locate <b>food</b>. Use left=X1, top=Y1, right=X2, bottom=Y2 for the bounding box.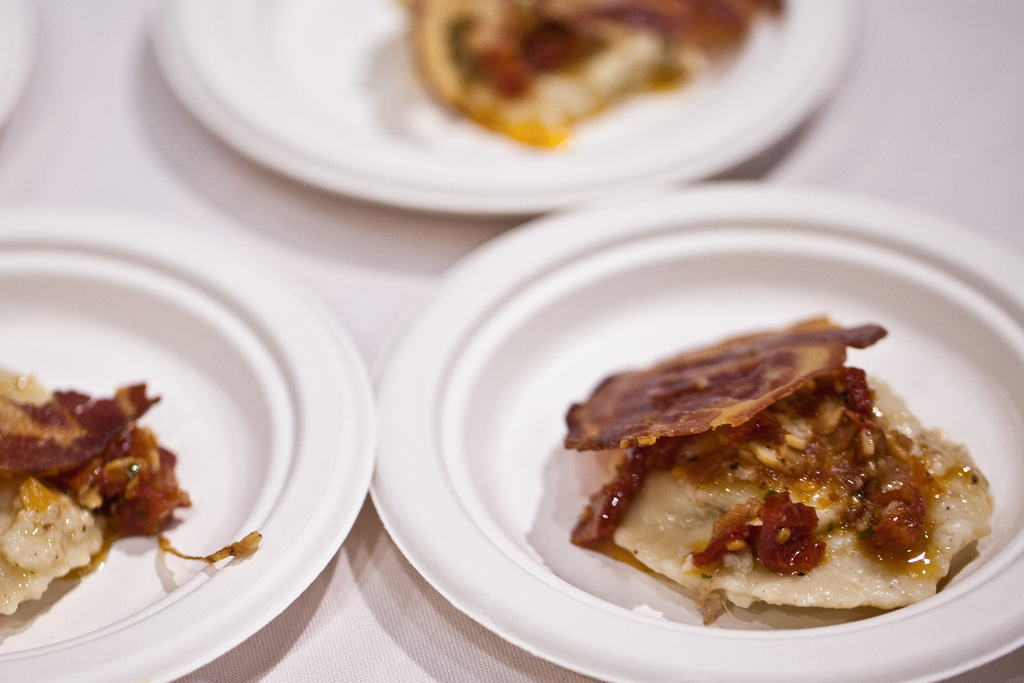
left=507, top=272, right=991, bottom=643.
